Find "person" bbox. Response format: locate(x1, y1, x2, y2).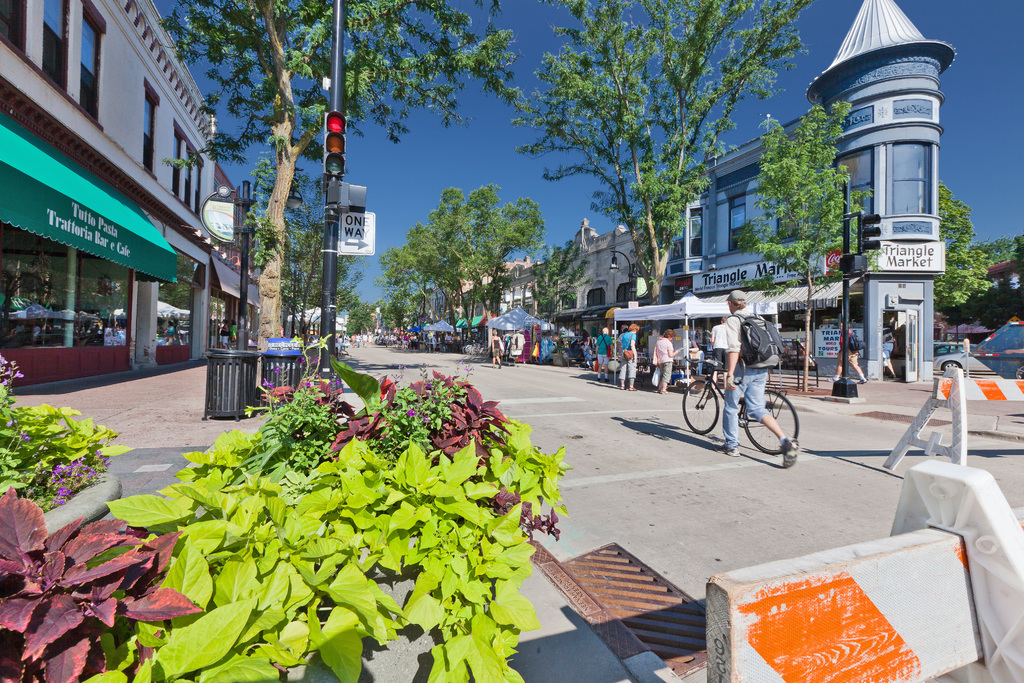
locate(490, 329, 505, 369).
